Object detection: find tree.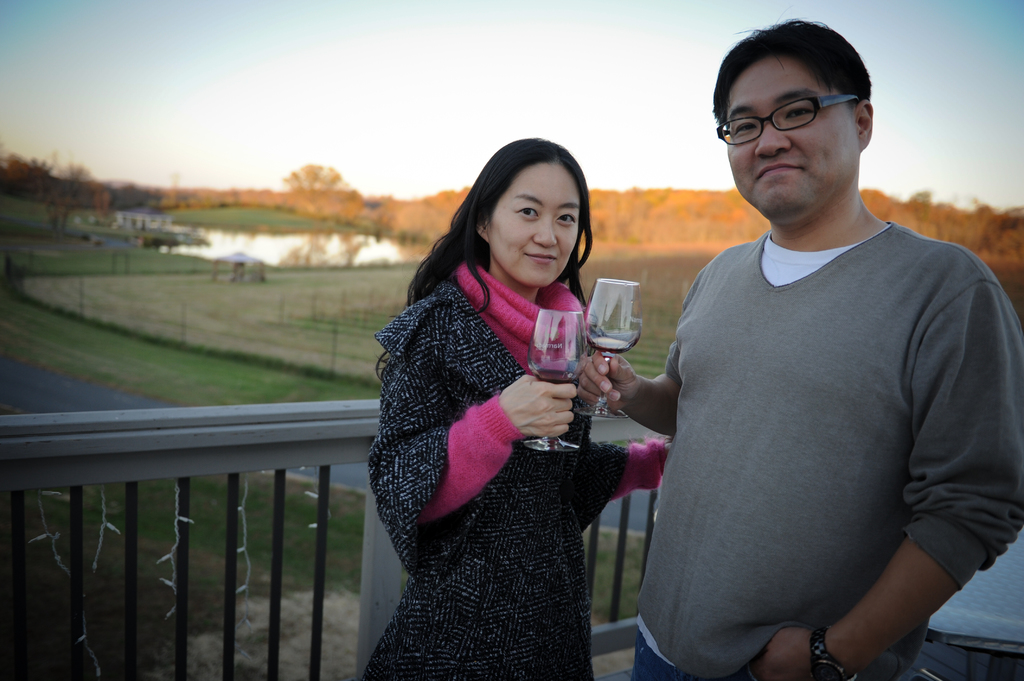
left=278, top=159, right=367, bottom=225.
